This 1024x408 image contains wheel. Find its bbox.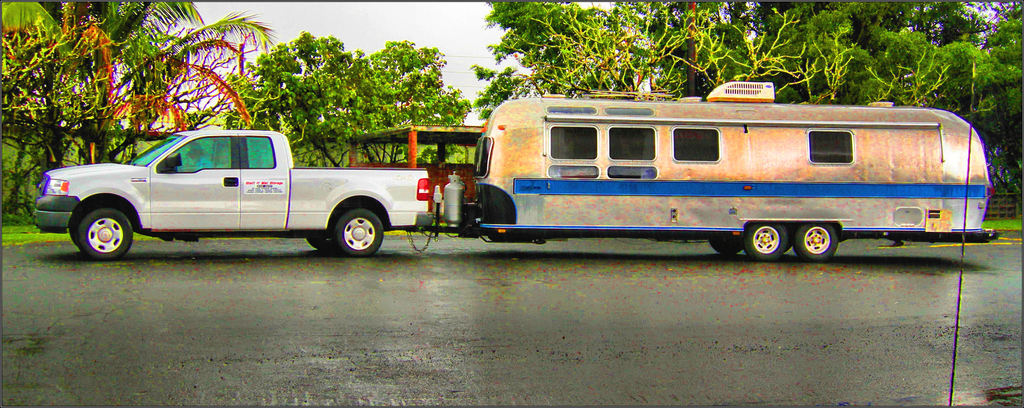
<bbox>307, 237, 340, 248</bbox>.
